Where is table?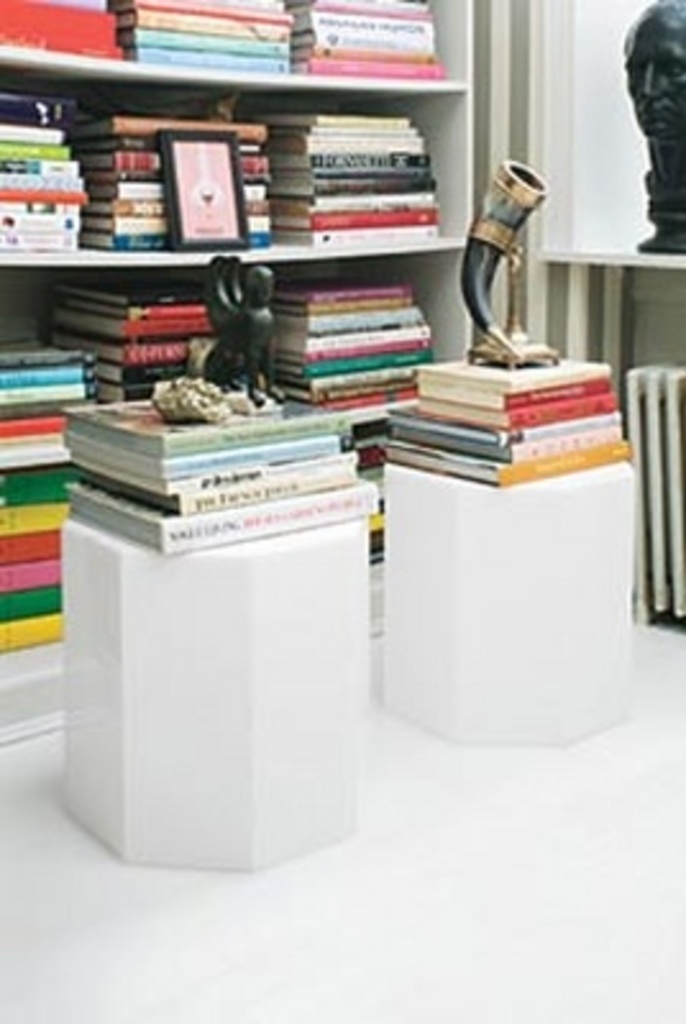
bbox(379, 453, 627, 748).
